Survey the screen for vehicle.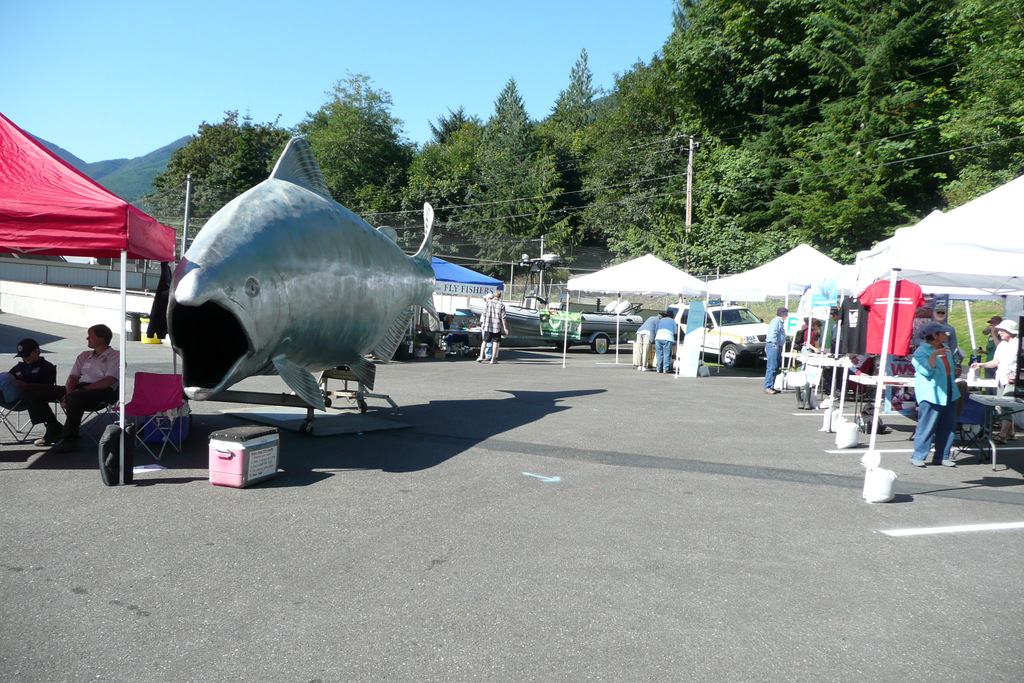
Survey found: region(558, 295, 647, 356).
